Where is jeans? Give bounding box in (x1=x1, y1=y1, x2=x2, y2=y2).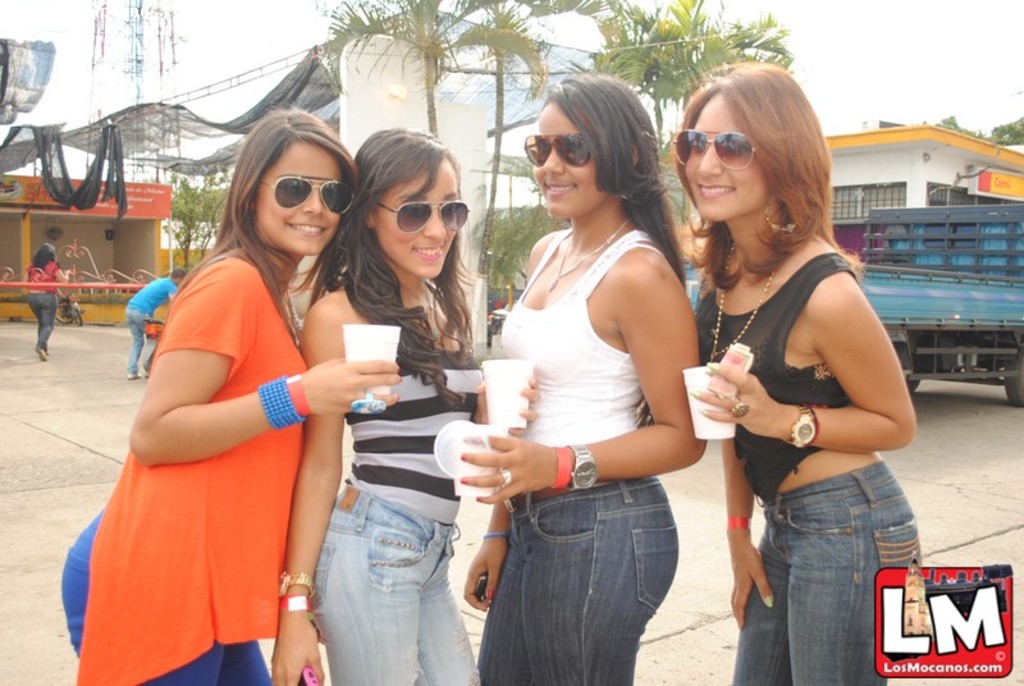
(x1=732, y1=457, x2=929, y2=685).
